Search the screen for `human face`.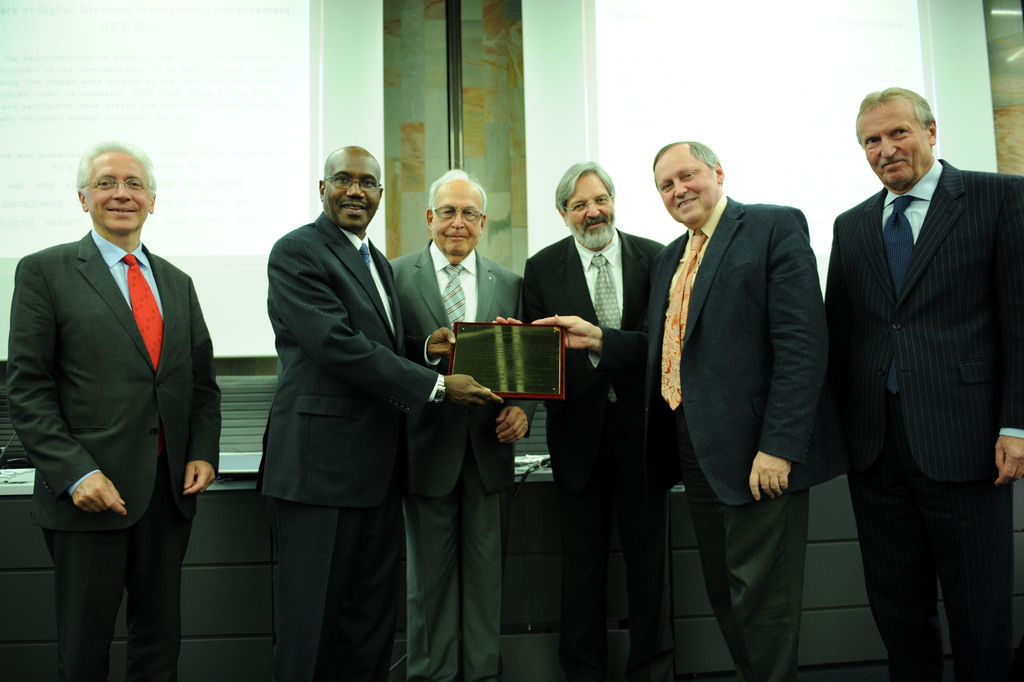
Found at BBox(659, 144, 716, 221).
